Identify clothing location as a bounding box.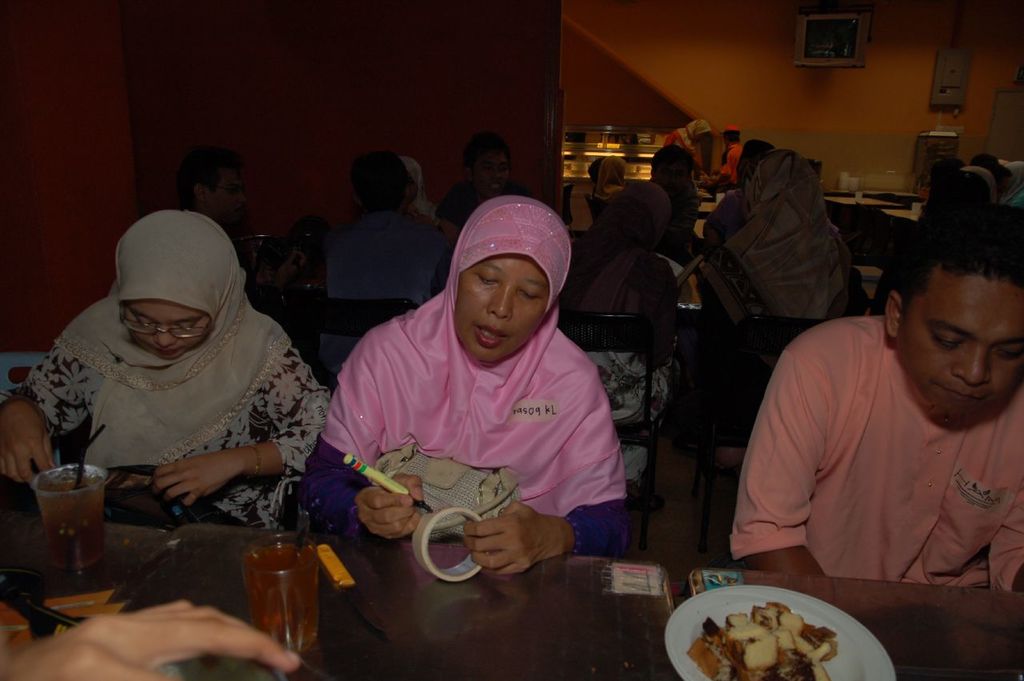
locate(667, 124, 708, 170).
